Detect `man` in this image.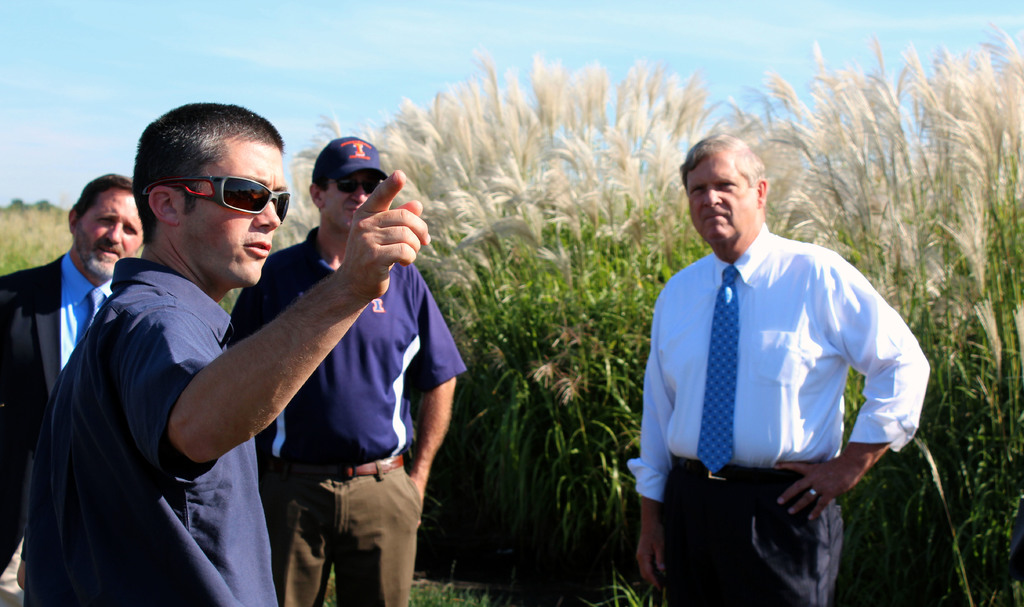
Detection: <box>629,136,924,577</box>.
